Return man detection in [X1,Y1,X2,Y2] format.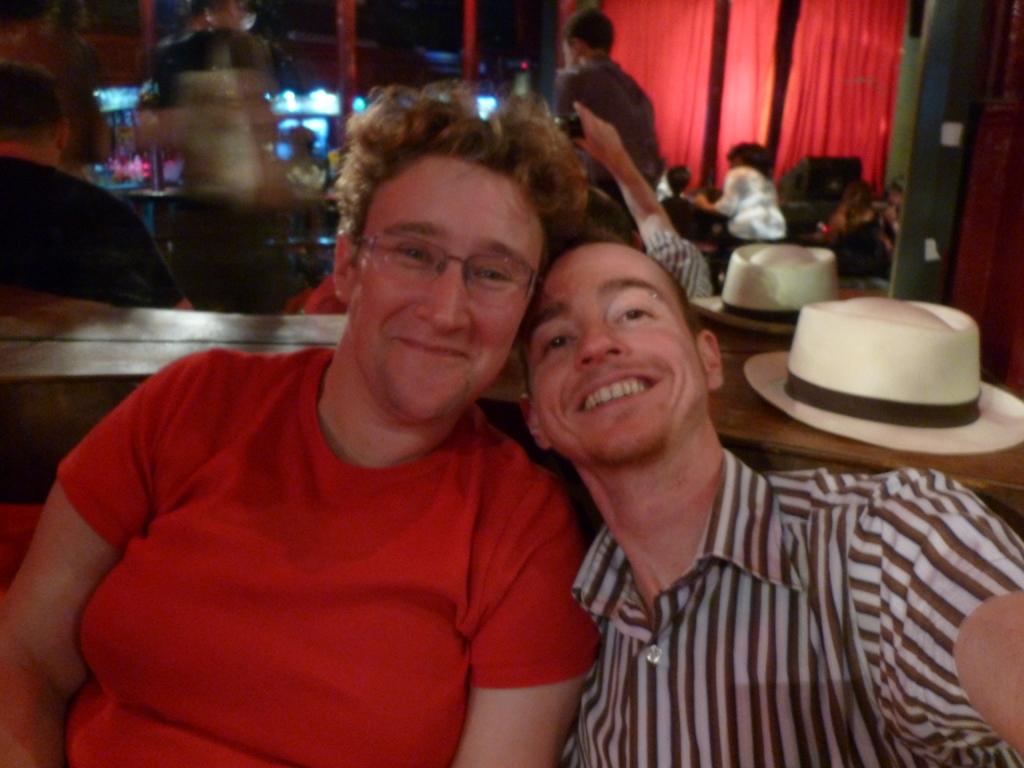
[548,8,668,213].
